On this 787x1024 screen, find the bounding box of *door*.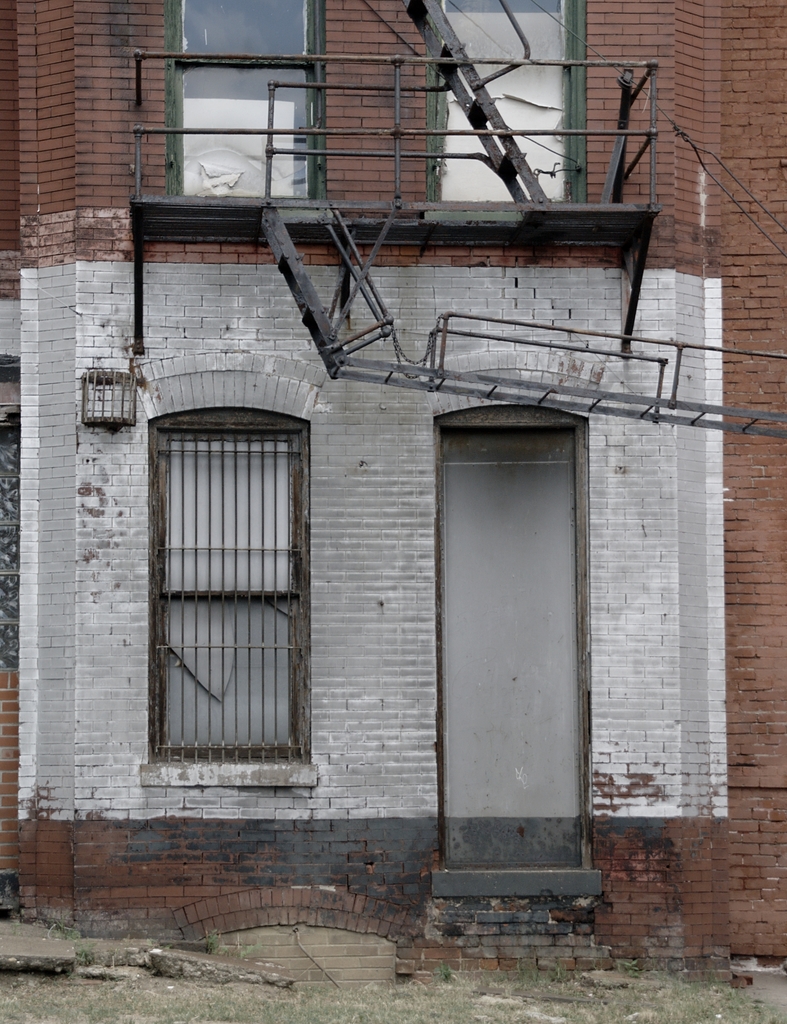
Bounding box: BBox(436, 428, 581, 868).
